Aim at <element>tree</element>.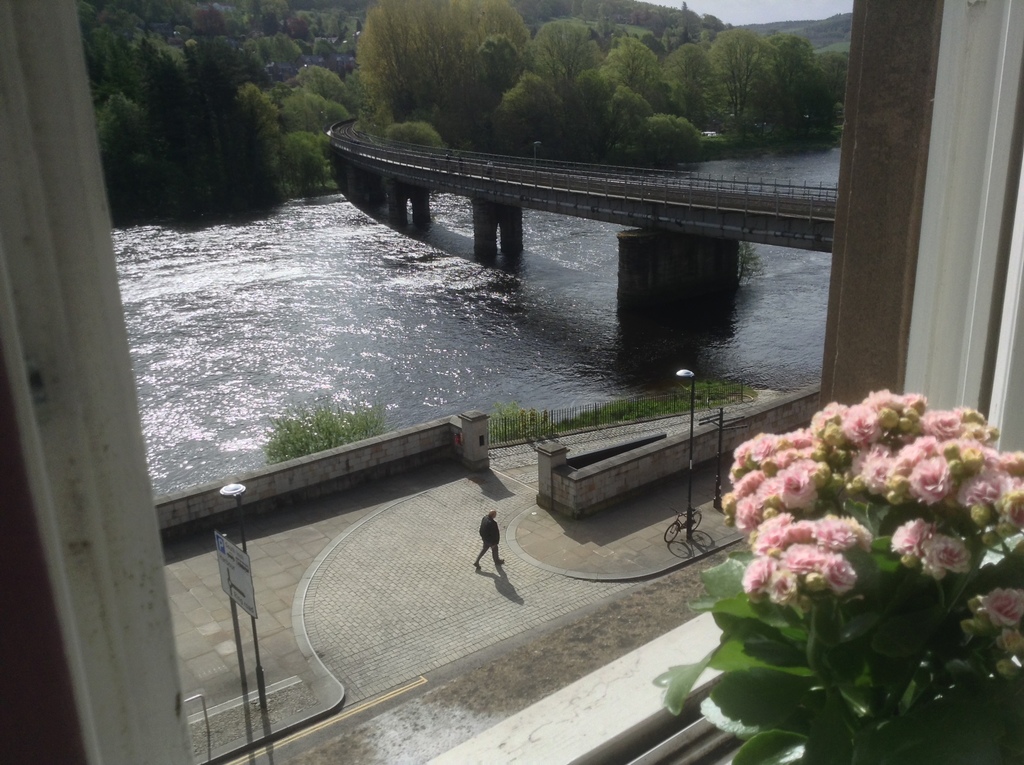
Aimed at pyautogui.locateOnScreen(84, 0, 163, 111).
